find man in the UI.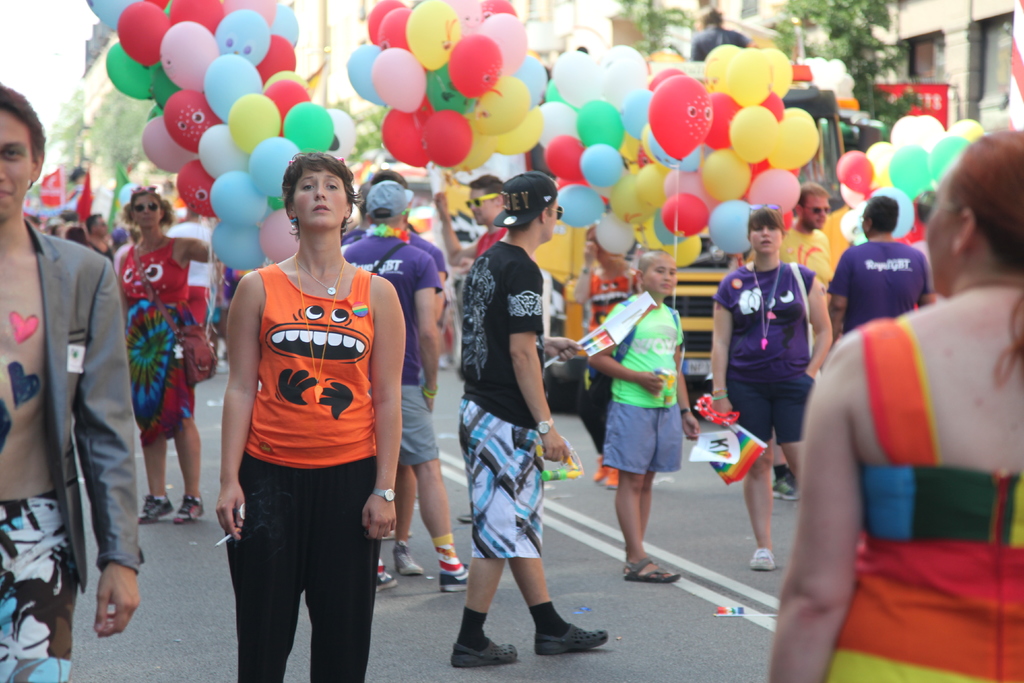
UI element at (left=827, top=194, right=937, bottom=347).
